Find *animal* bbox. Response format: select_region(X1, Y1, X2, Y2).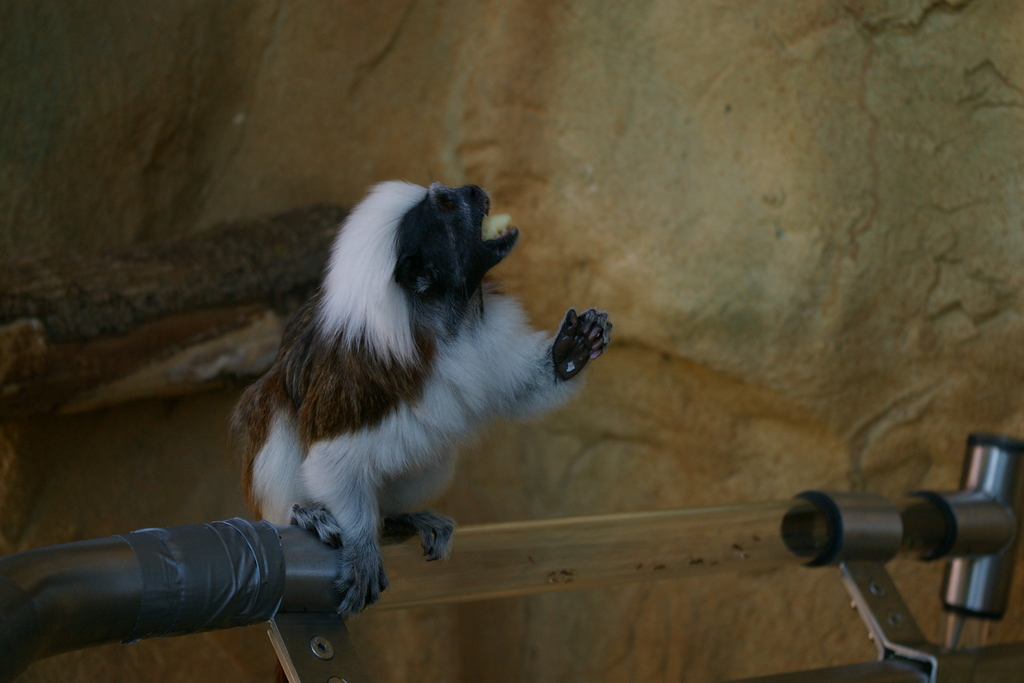
select_region(225, 187, 611, 605).
